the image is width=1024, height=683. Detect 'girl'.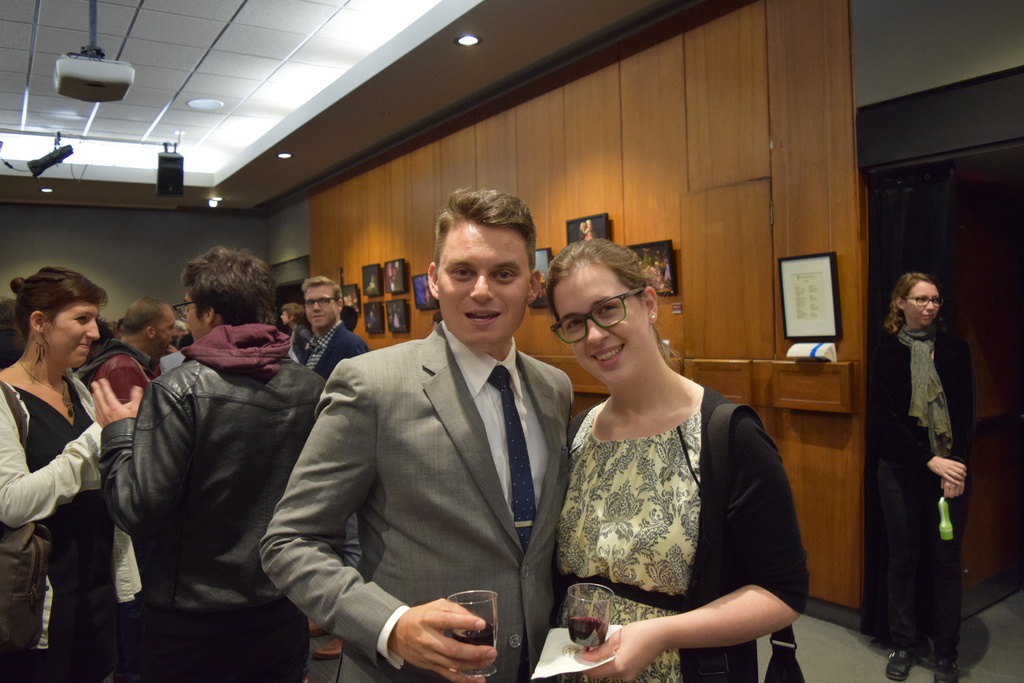
Detection: bbox=(870, 268, 963, 682).
